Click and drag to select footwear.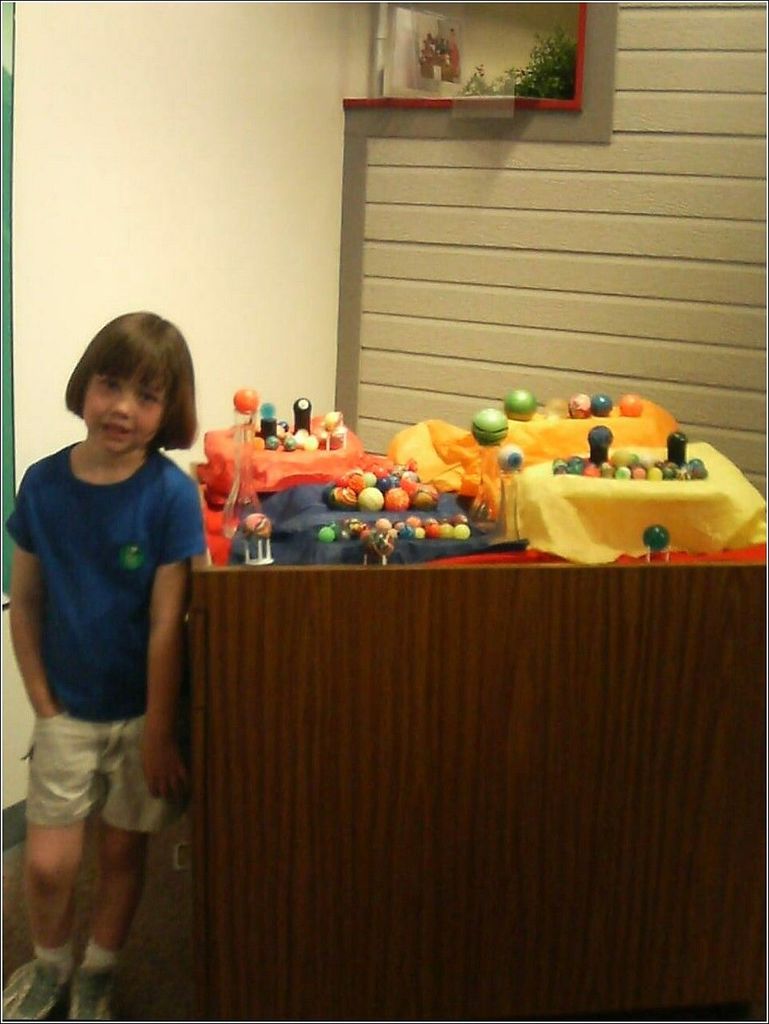
Selection: <bbox>0, 948, 76, 1023</bbox>.
